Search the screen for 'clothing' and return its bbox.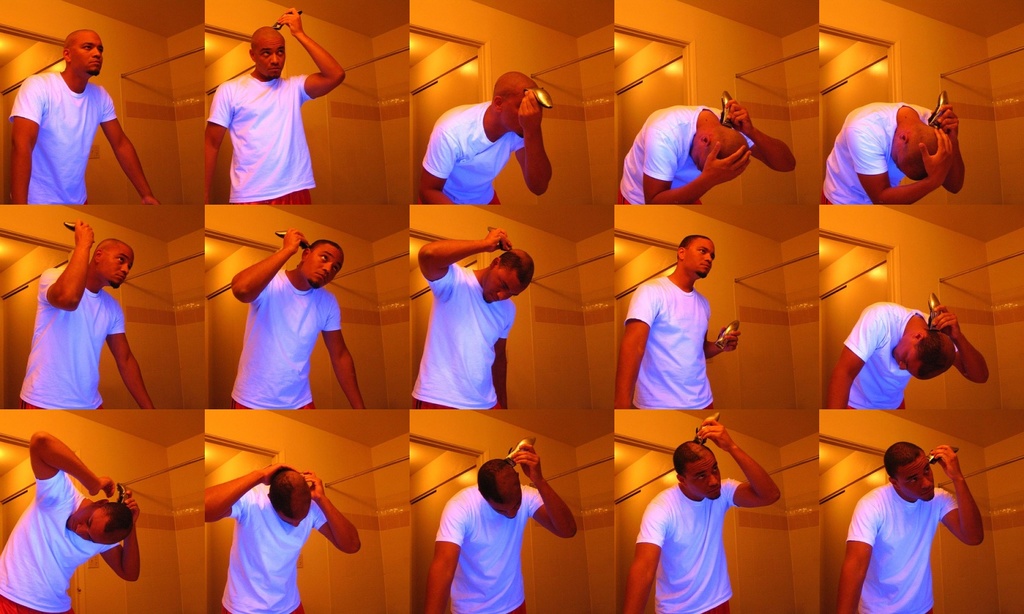
Found: box(410, 257, 515, 407).
